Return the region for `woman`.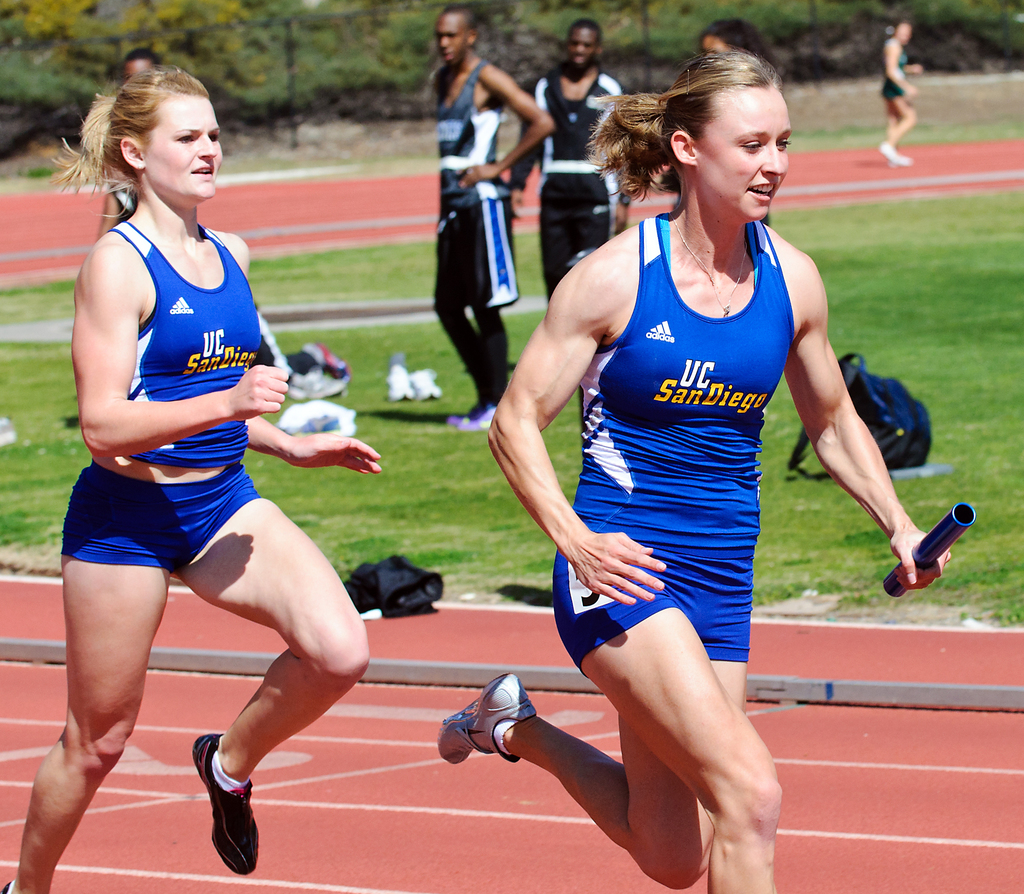
bbox(877, 17, 925, 168).
